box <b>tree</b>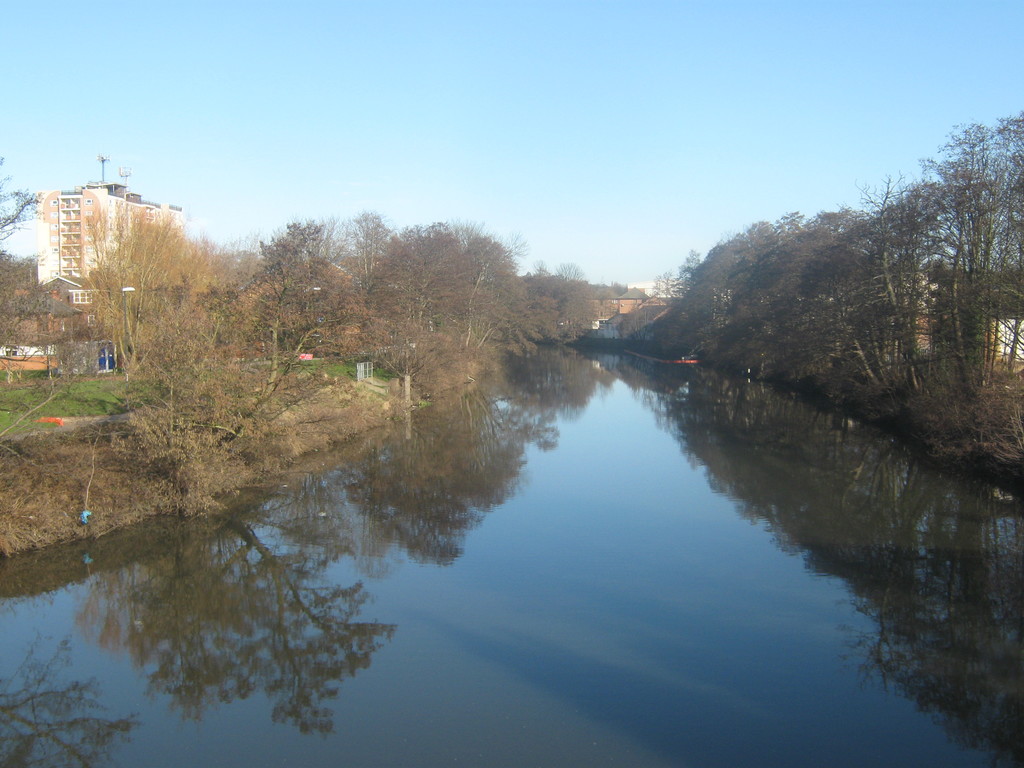
{"x1": 333, "y1": 199, "x2": 390, "y2": 282}
